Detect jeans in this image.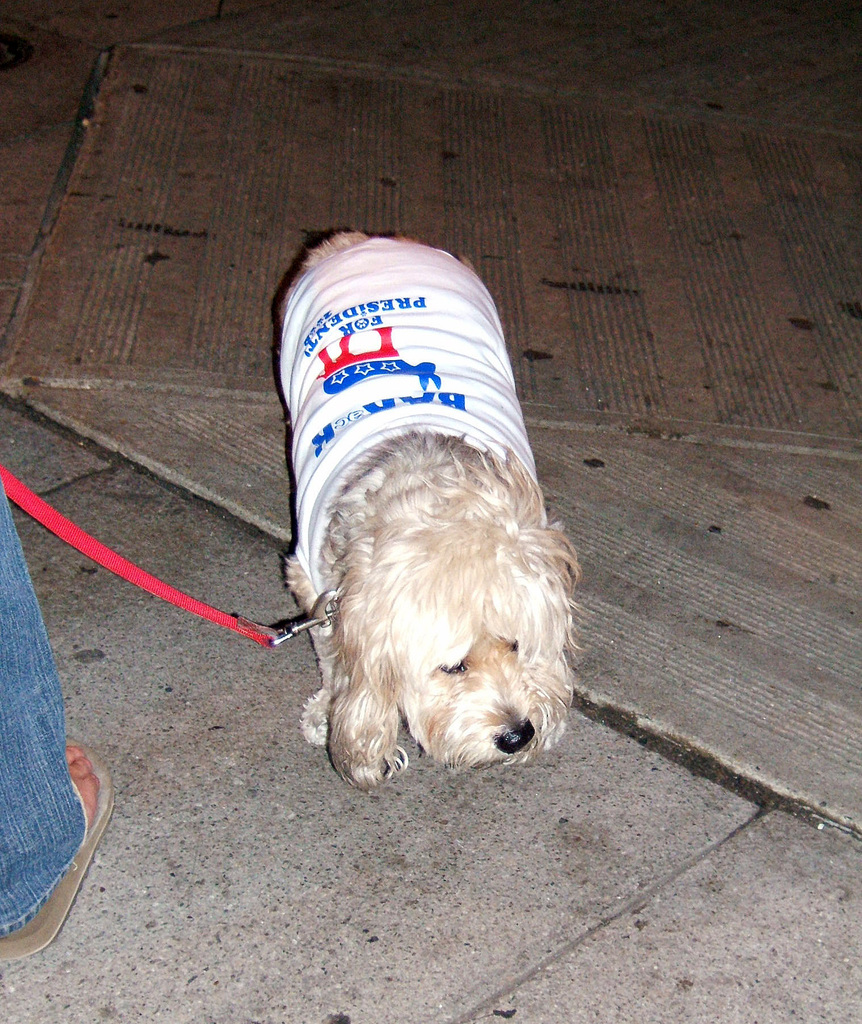
Detection: <box>0,493,84,947</box>.
